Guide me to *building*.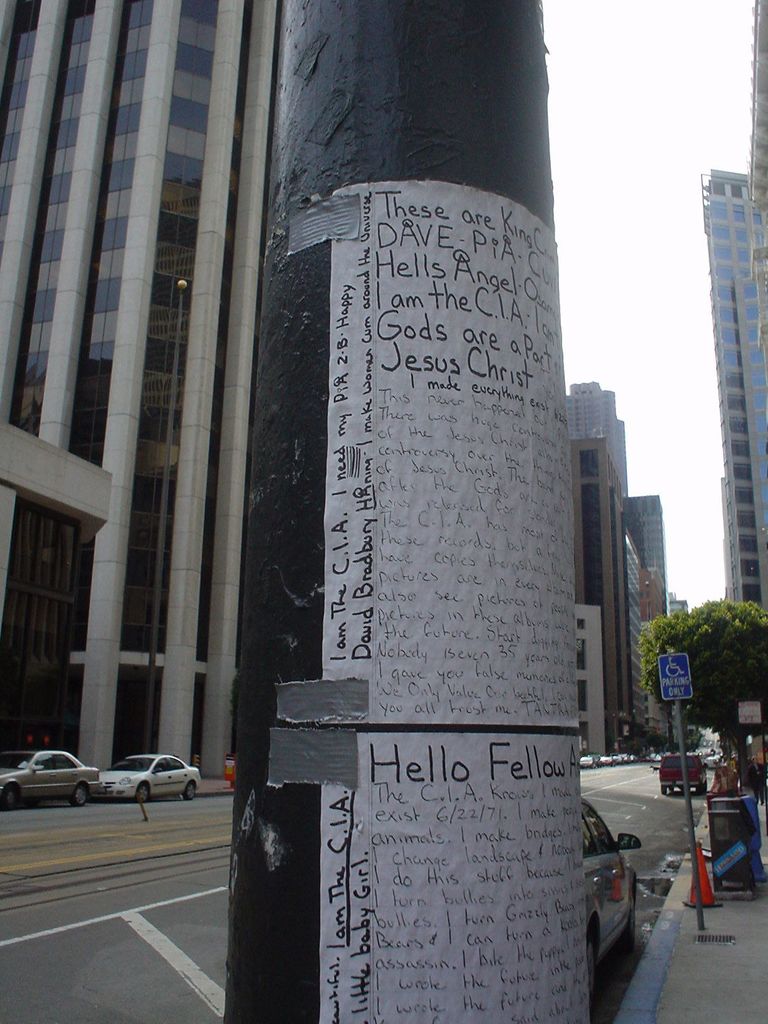
Guidance: crop(702, 171, 767, 617).
